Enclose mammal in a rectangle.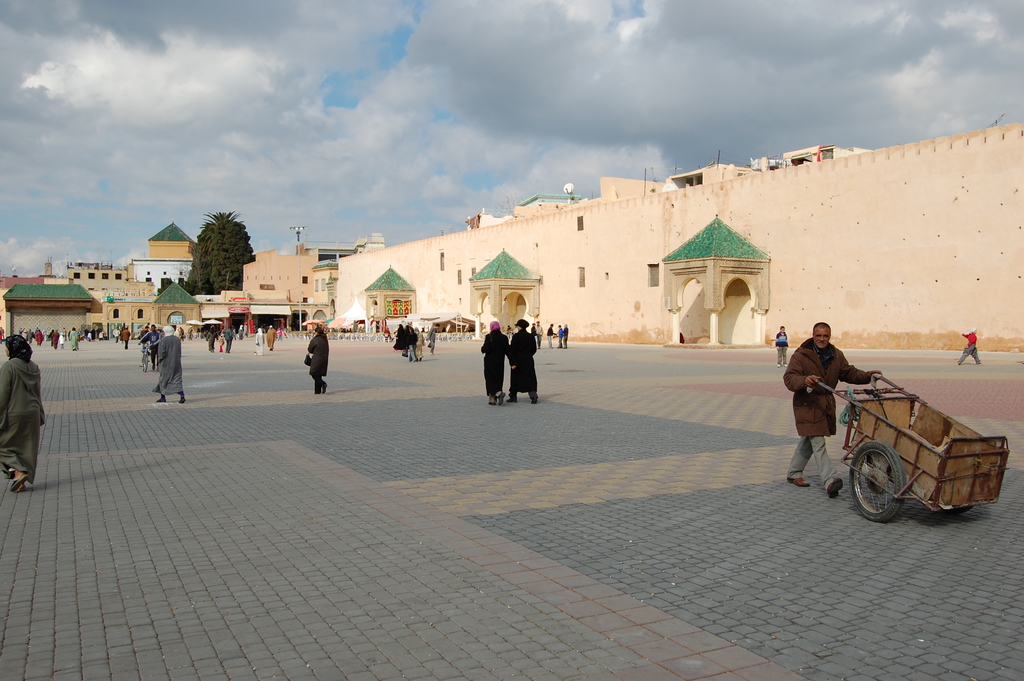
detection(548, 323, 555, 347).
